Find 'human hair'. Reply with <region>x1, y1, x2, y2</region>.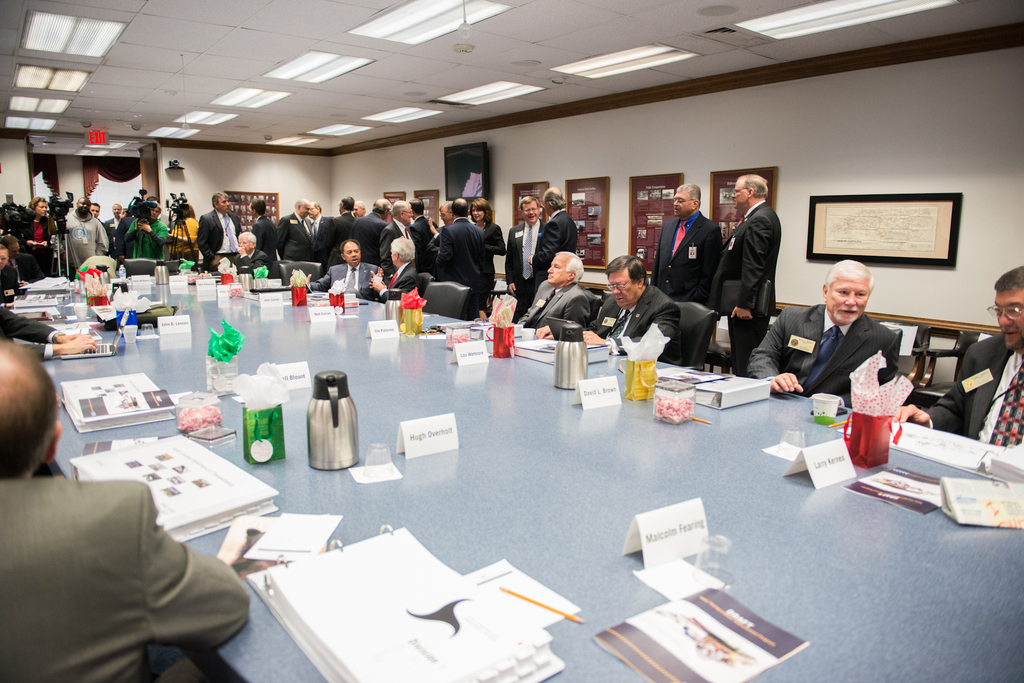
<region>338, 237, 359, 252</region>.
